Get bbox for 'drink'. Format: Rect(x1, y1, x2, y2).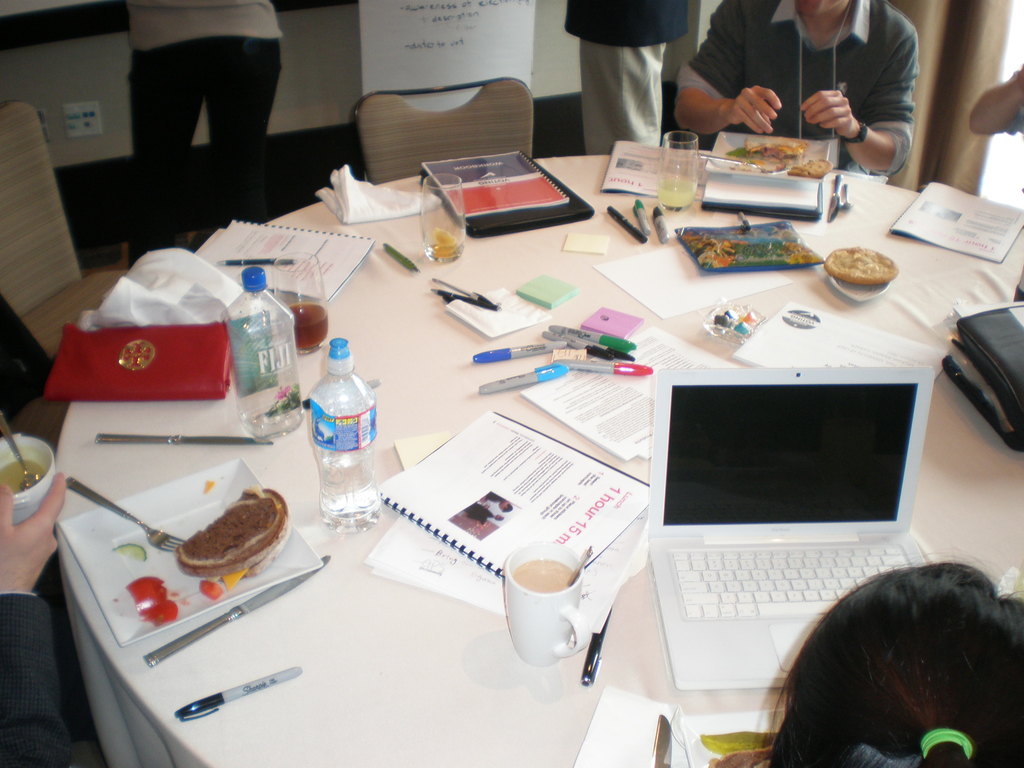
Rect(319, 458, 382, 533).
